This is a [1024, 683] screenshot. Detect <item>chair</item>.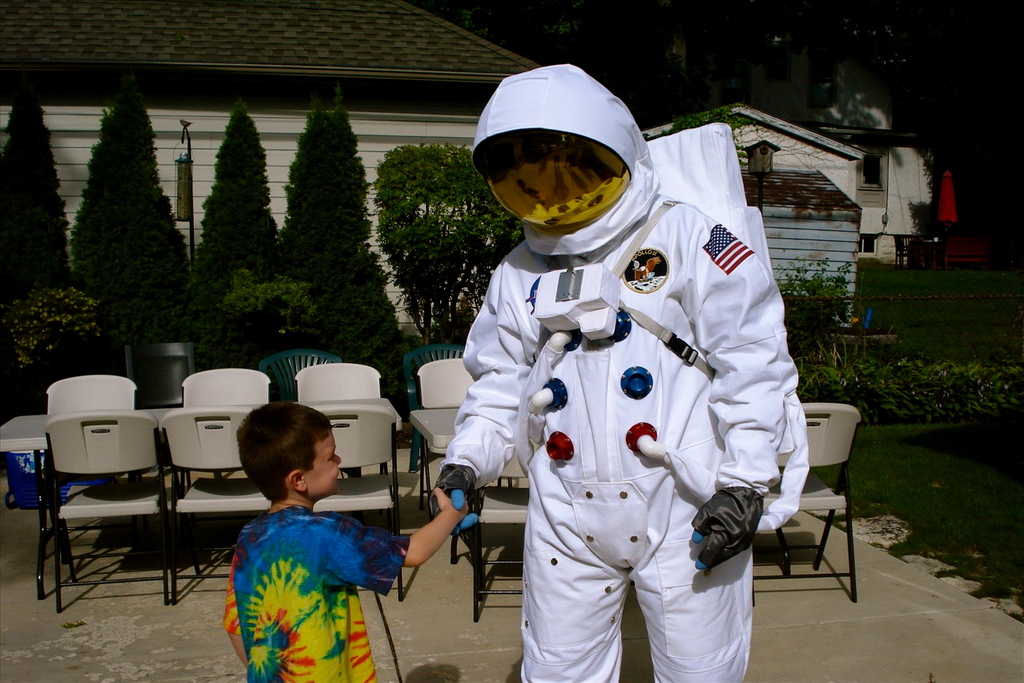
296, 360, 385, 480.
